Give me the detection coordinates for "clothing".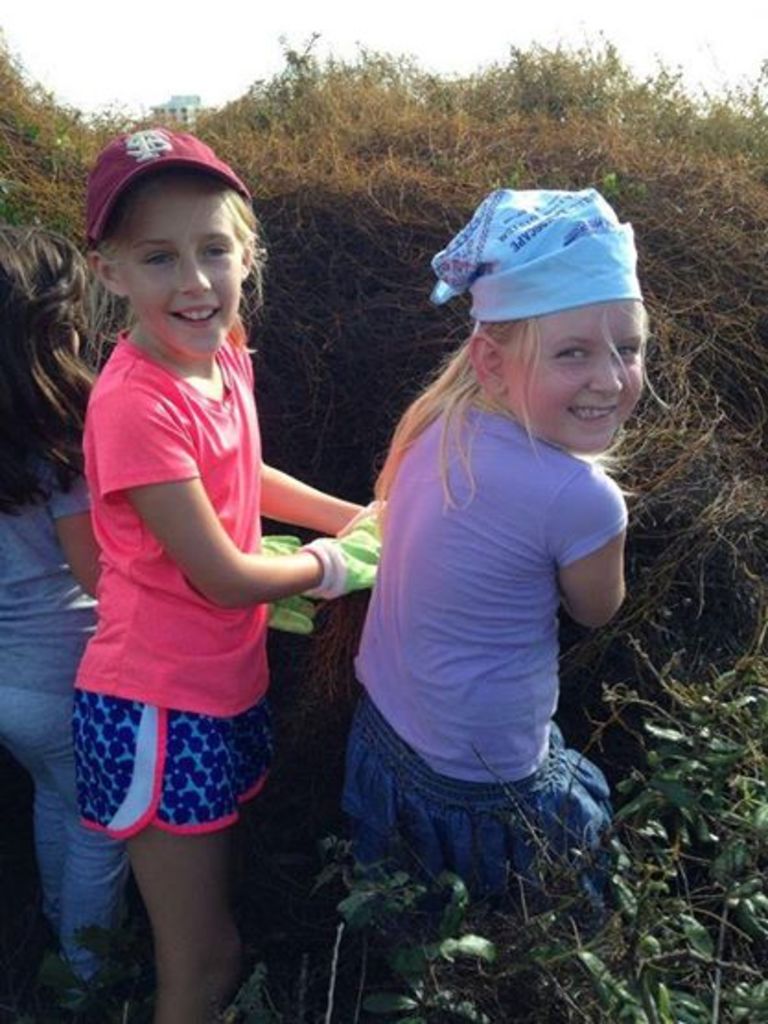
detection(55, 630, 260, 821).
